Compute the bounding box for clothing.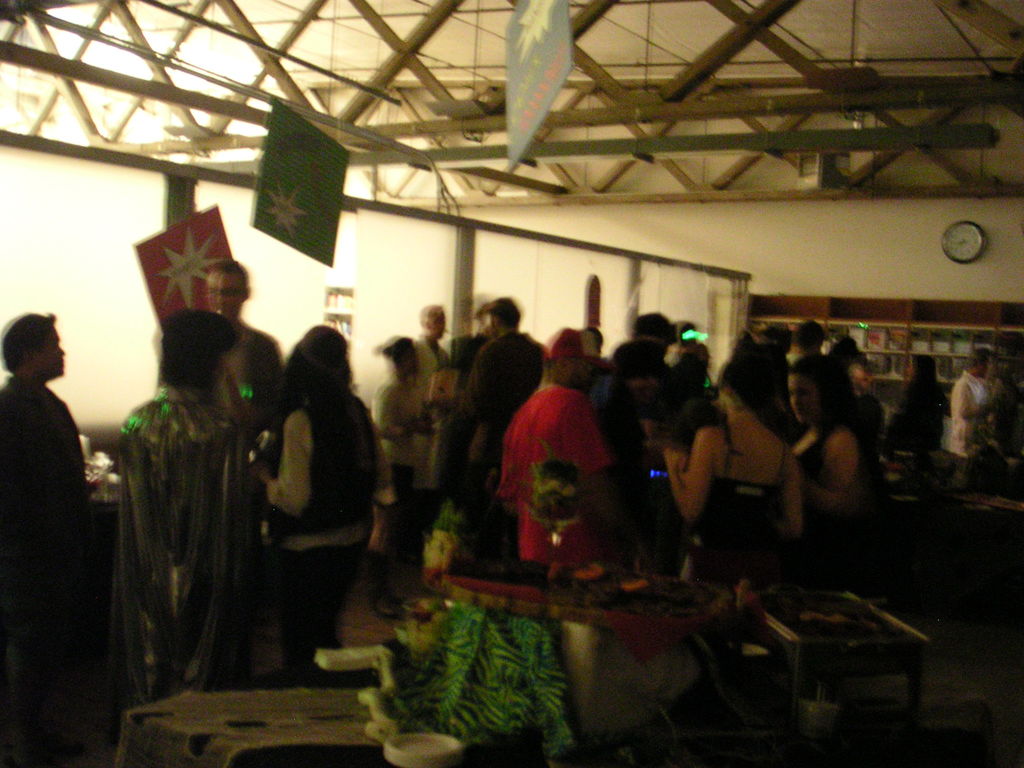
locate(370, 373, 429, 534).
